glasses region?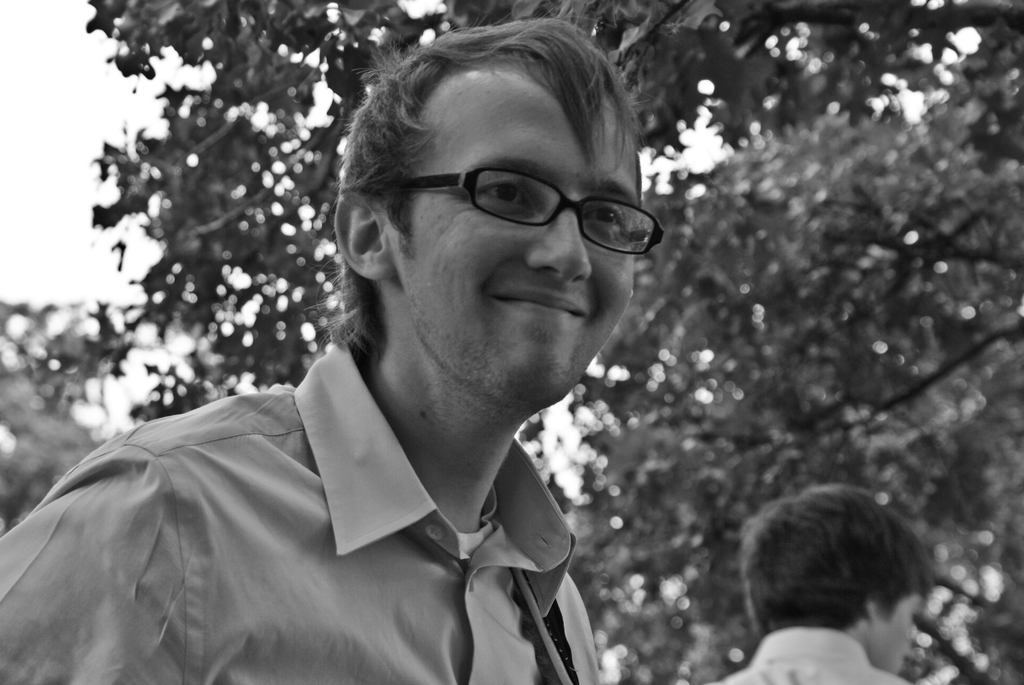
box=[385, 169, 665, 263]
